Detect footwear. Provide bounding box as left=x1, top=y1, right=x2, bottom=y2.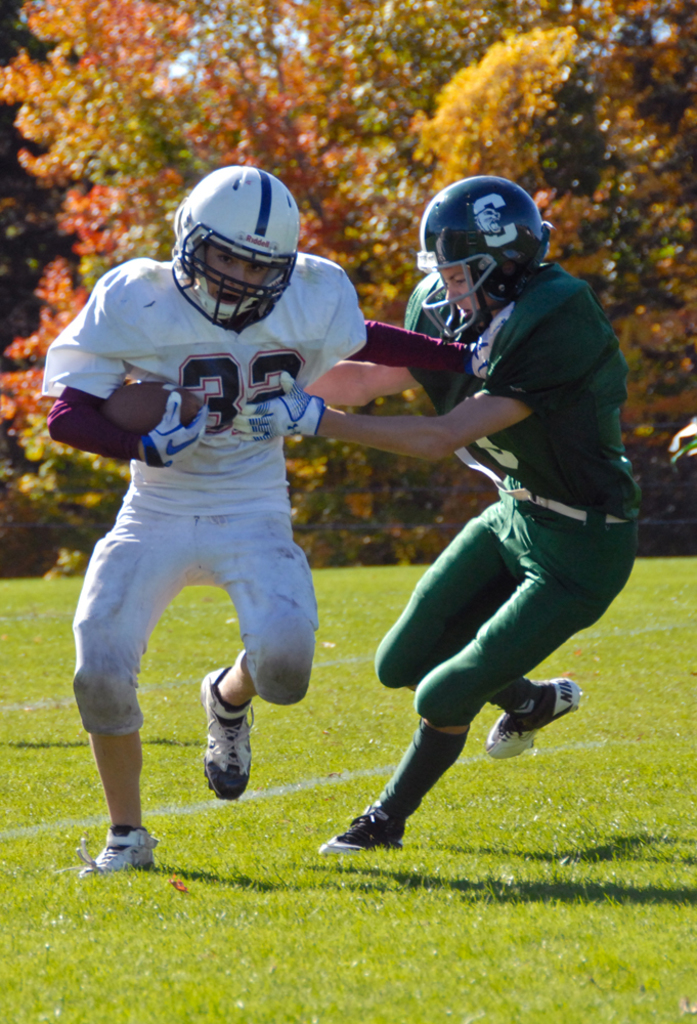
left=480, top=672, right=584, bottom=762.
